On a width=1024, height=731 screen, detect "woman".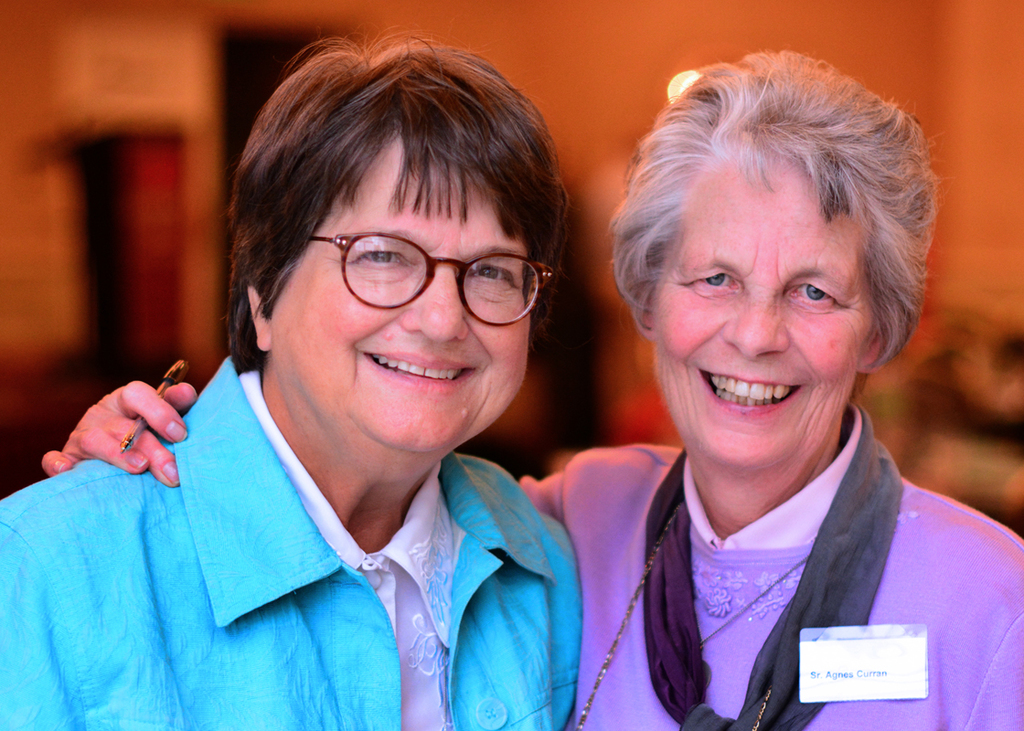
bbox=[41, 38, 1023, 730].
